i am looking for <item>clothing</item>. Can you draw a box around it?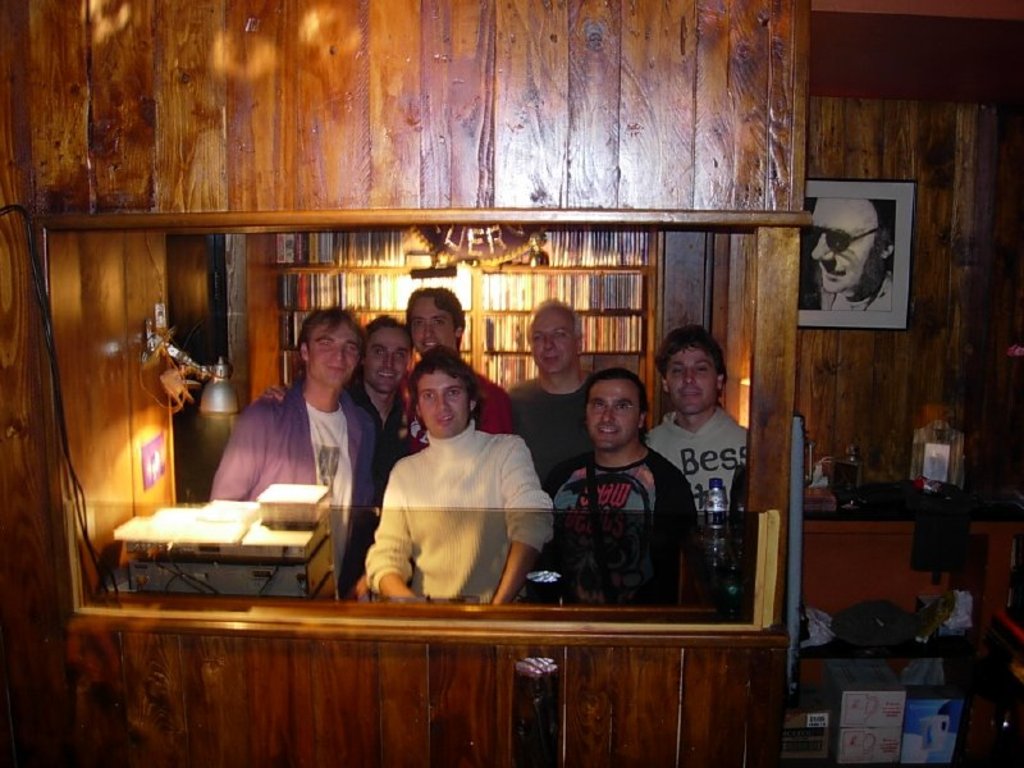
Sure, the bounding box is bbox=[637, 410, 756, 526].
